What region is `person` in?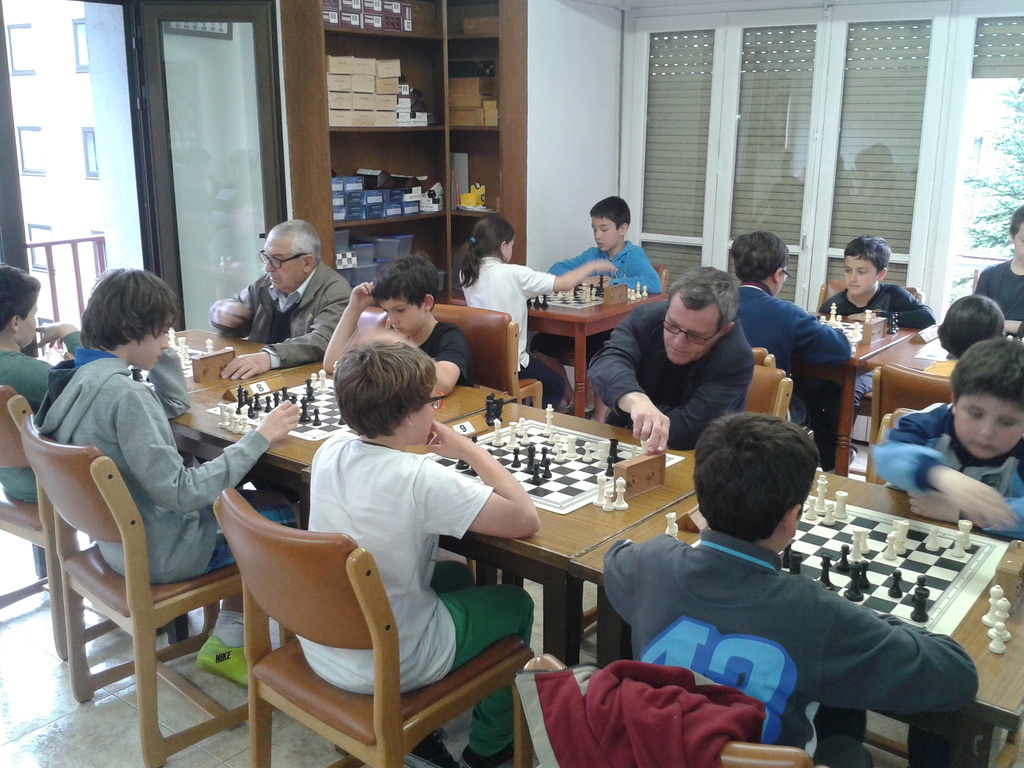
rect(31, 266, 303, 696).
